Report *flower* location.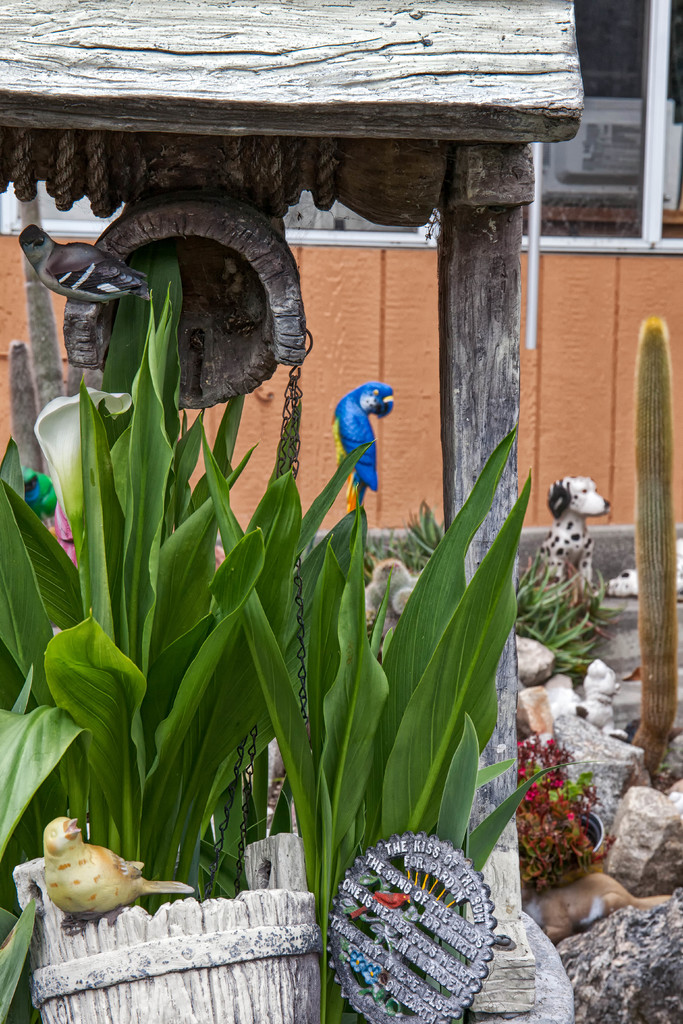
Report: locate(550, 801, 586, 829).
